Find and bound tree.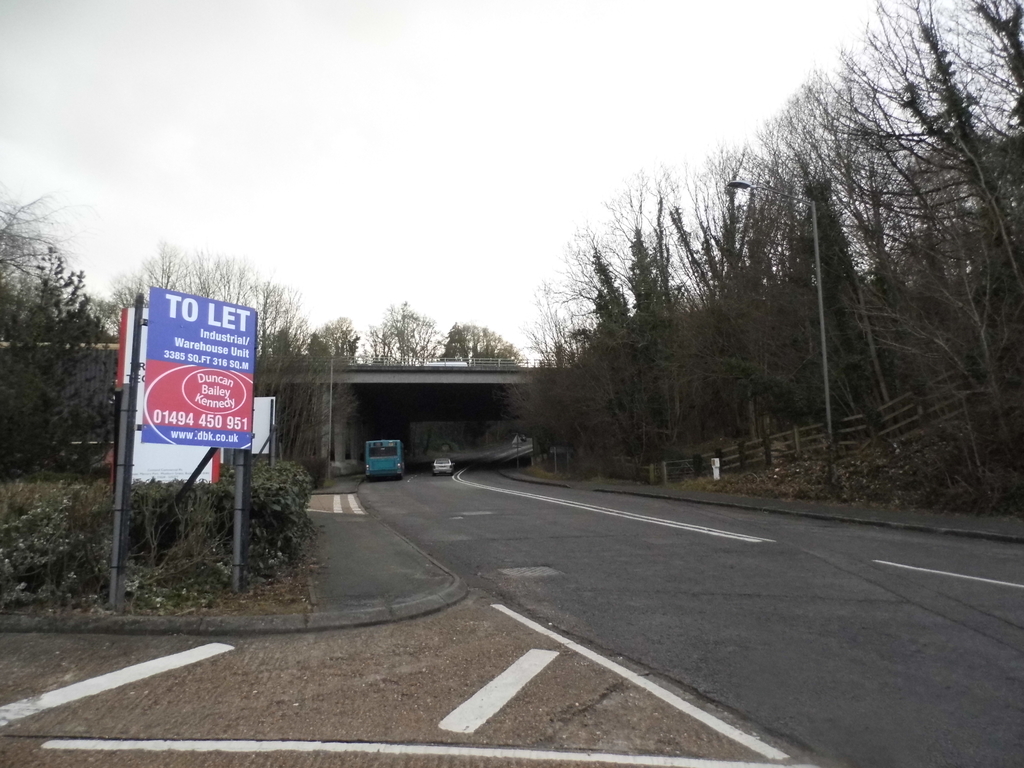
Bound: [1, 177, 97, 346].
